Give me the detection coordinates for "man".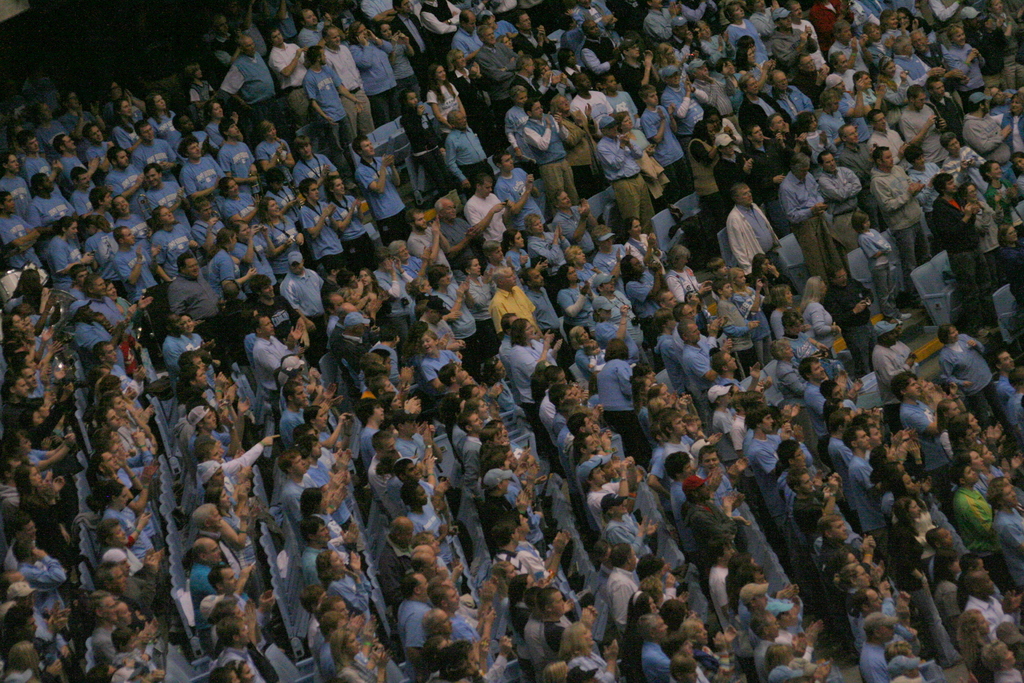
582 20 616 76.
